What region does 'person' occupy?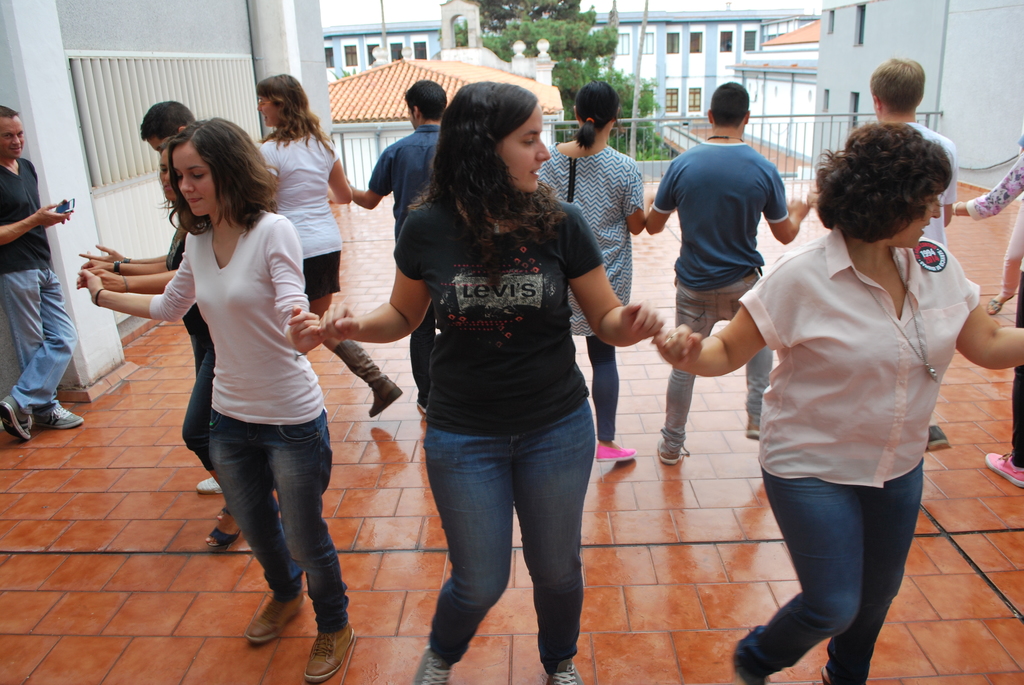
653,122,1023,684.
